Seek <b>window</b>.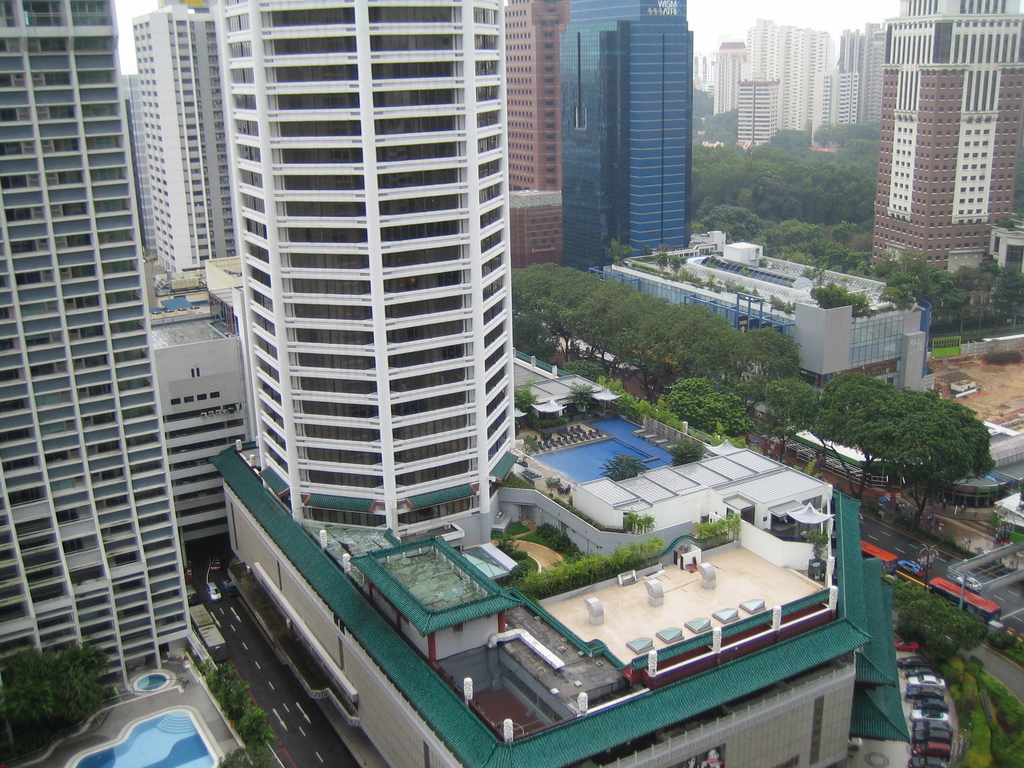
394 388 477 419.
